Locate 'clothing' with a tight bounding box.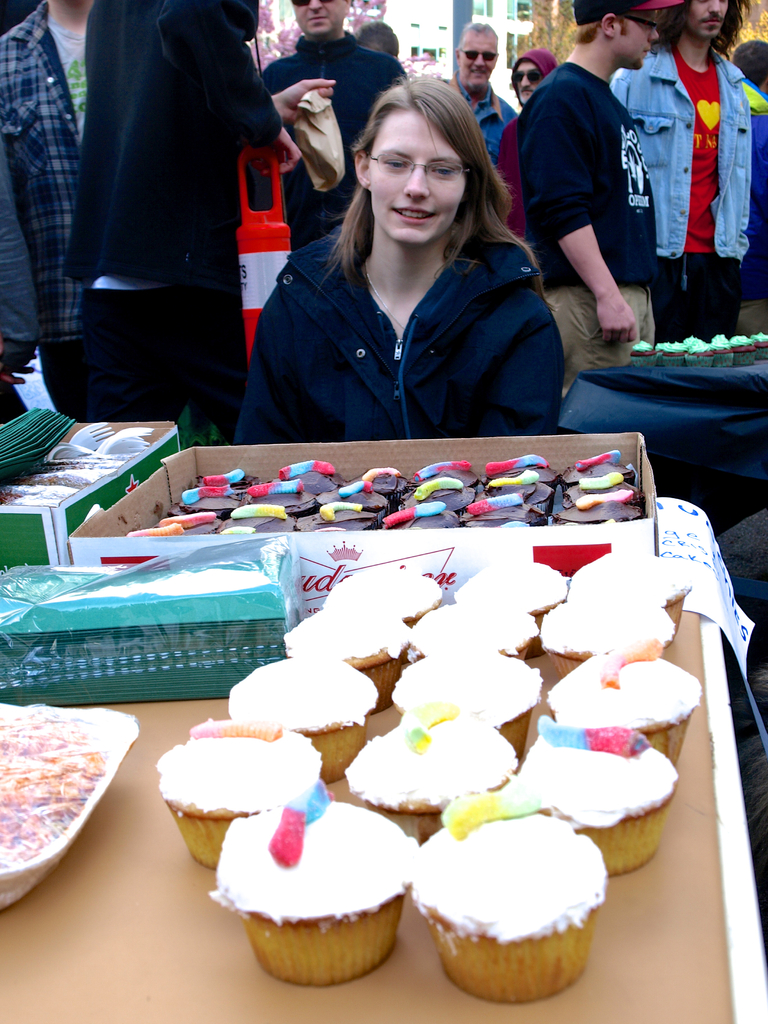
{"x1": 236, "y1": 219, "x2": 557, "y2": 445}.
